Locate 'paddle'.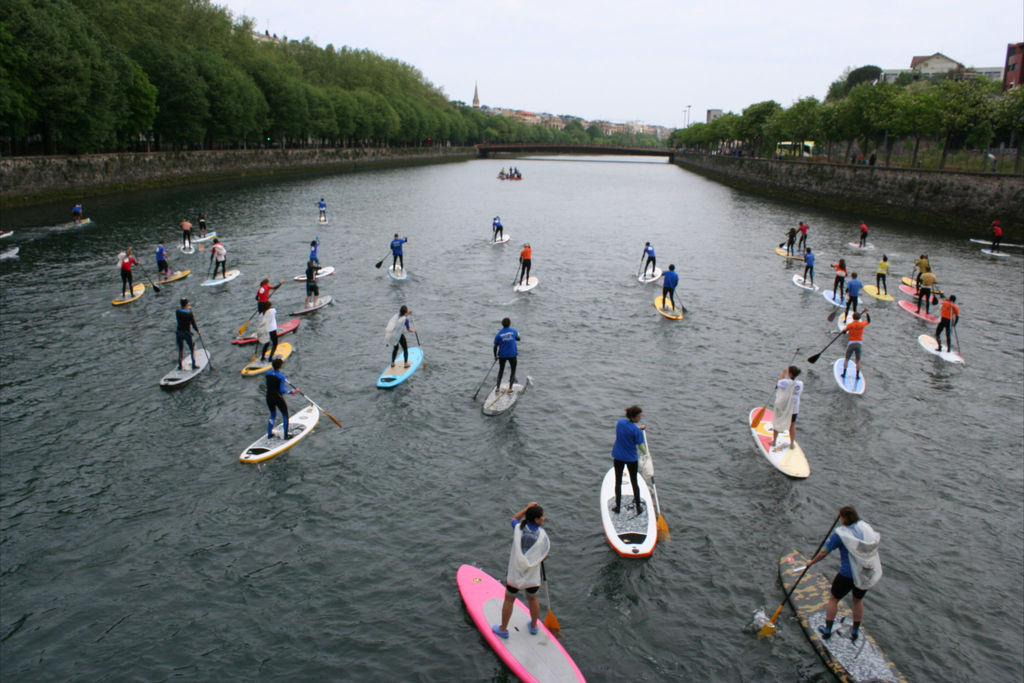
Bounding box: bbox=(515, 261, 521, 285).
